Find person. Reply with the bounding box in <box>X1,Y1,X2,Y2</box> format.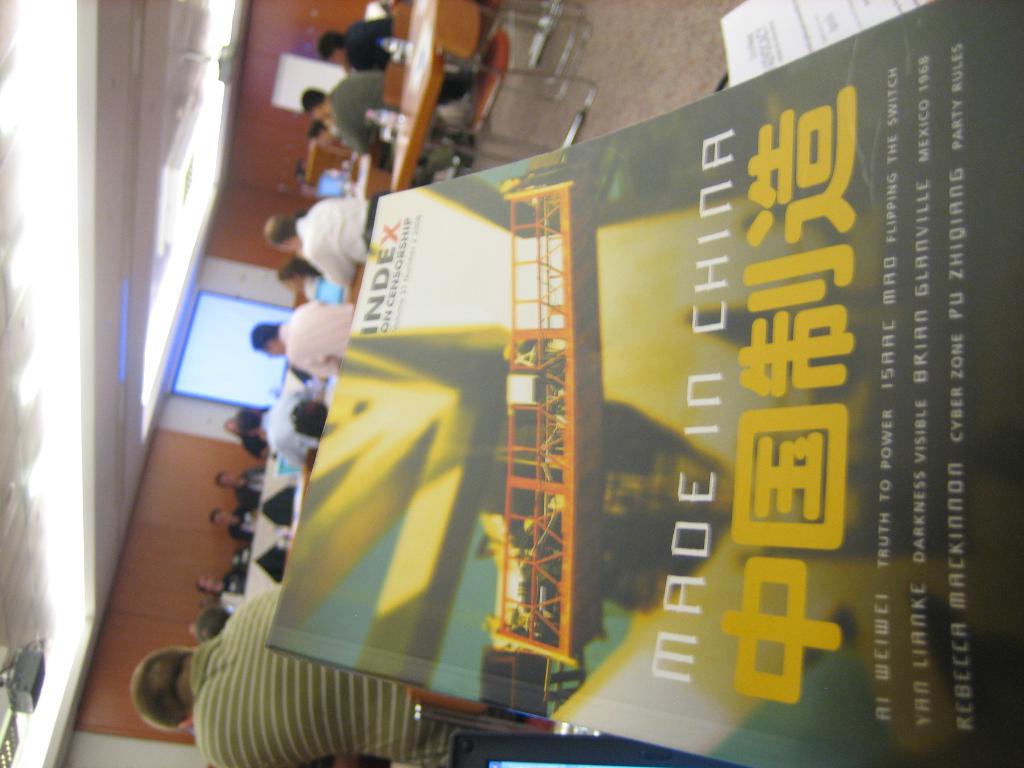
<box>309,124,344,149</box>.
